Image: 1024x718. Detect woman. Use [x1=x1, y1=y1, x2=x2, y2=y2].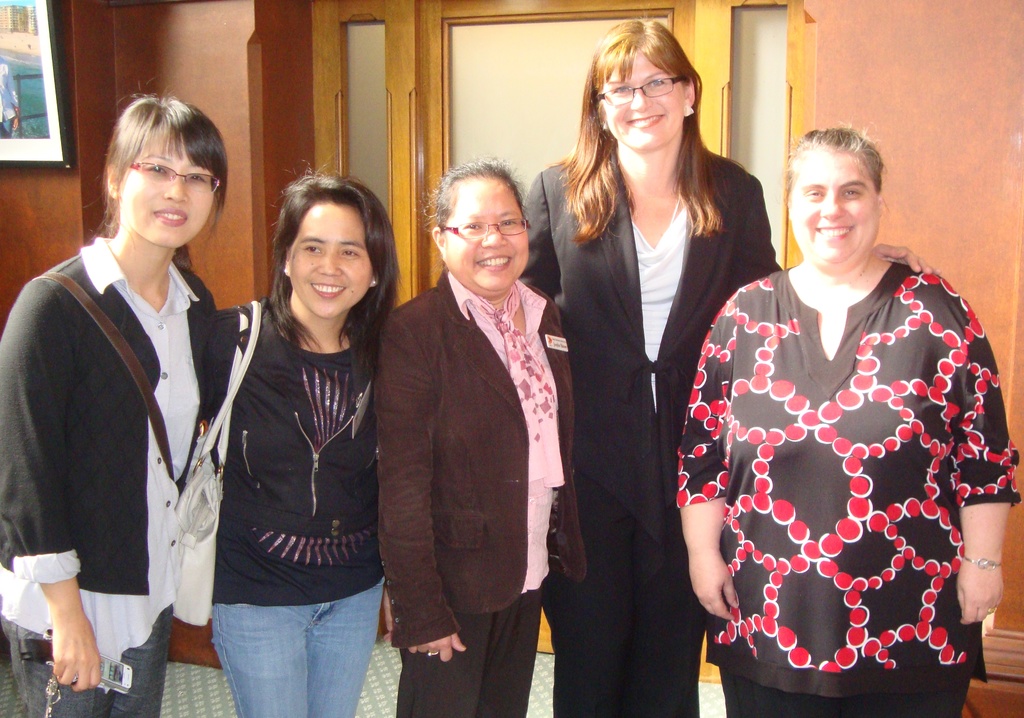
[x1=679, y1=127, x2=1023, y2=717].
